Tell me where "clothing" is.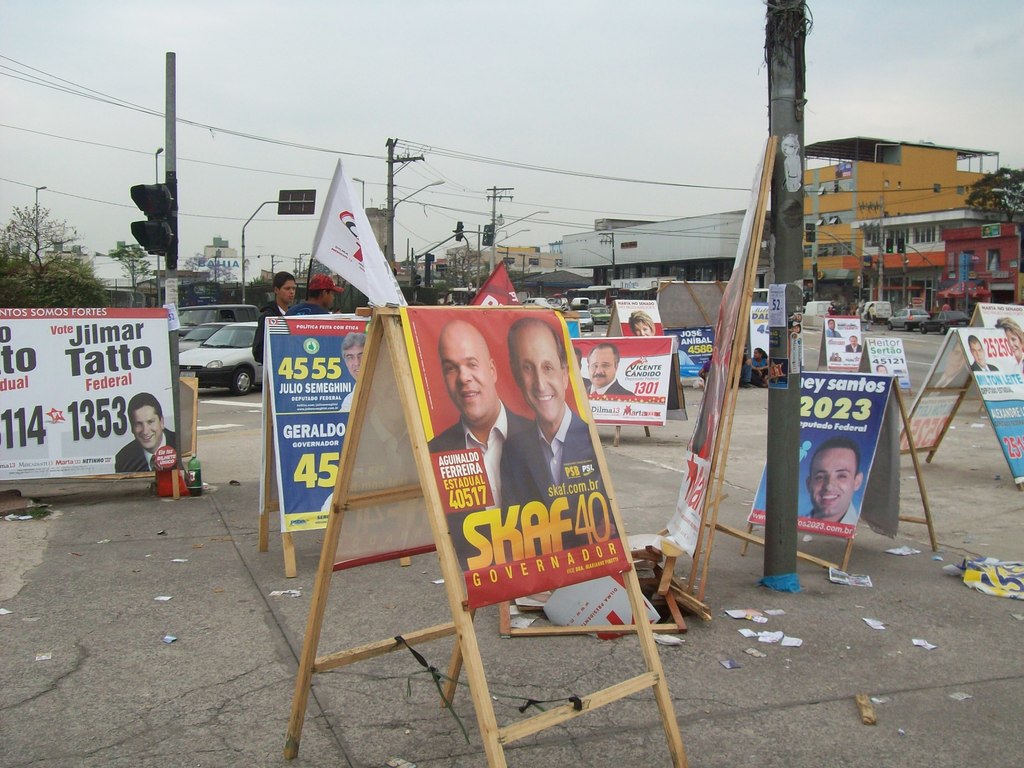
"clothing" is at {"x1": 255, "y1": 300, "x2": 293, "y2": 374}.
